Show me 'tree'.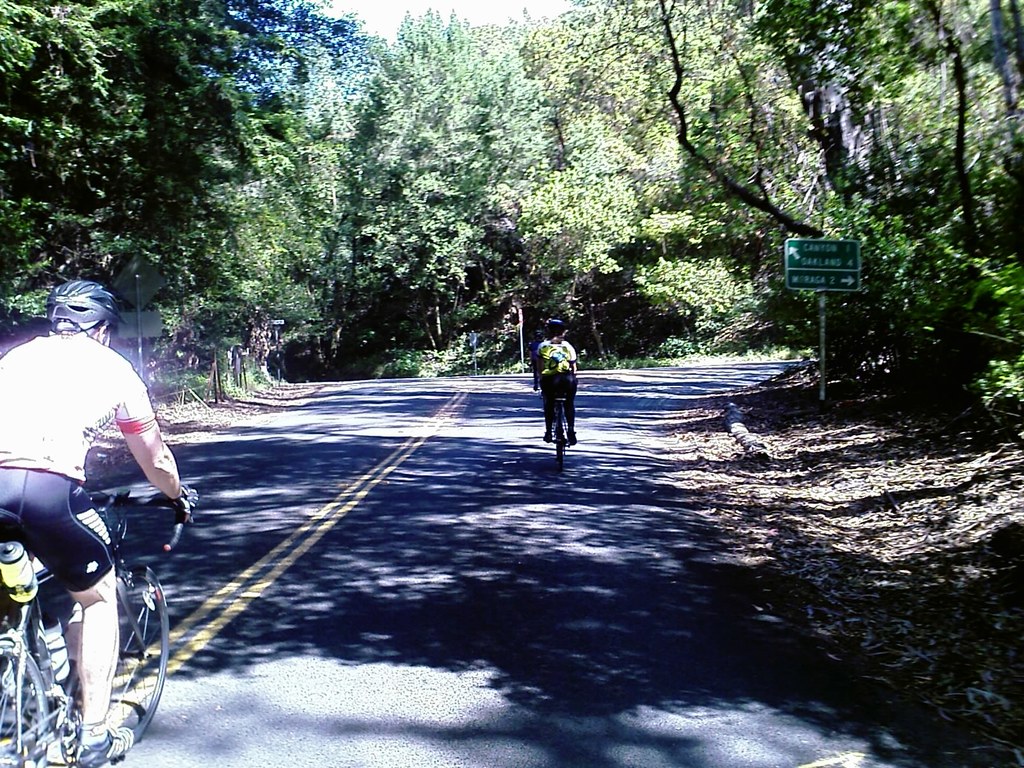
'tree' is here: select_region(0, 0, 374, 381).
